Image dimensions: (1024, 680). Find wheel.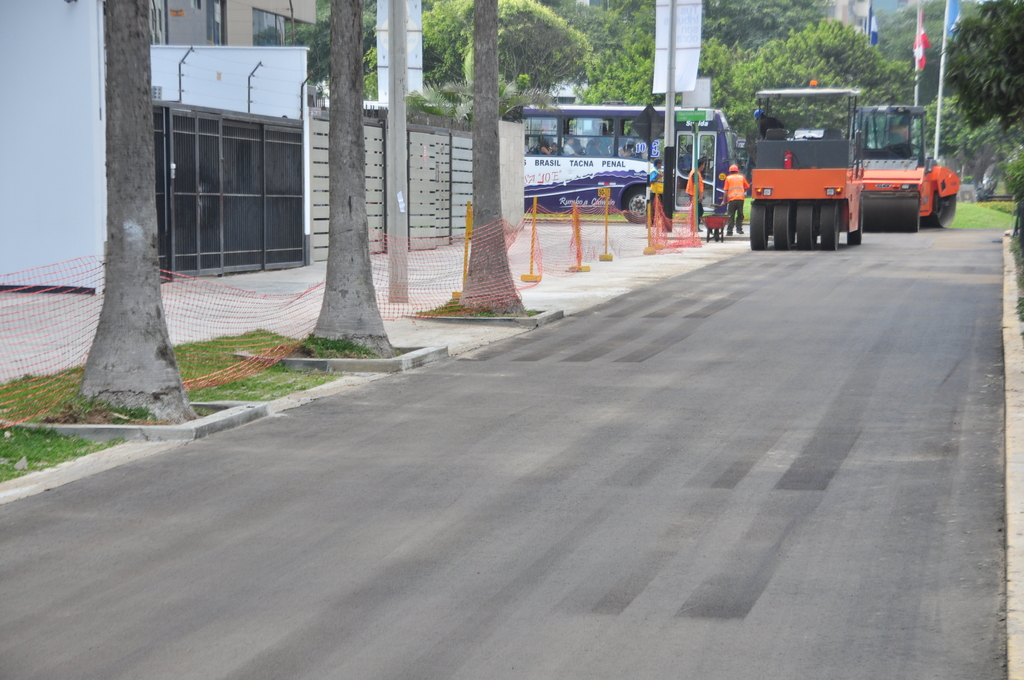
left=750, top=202, right=768, bottom=249.
